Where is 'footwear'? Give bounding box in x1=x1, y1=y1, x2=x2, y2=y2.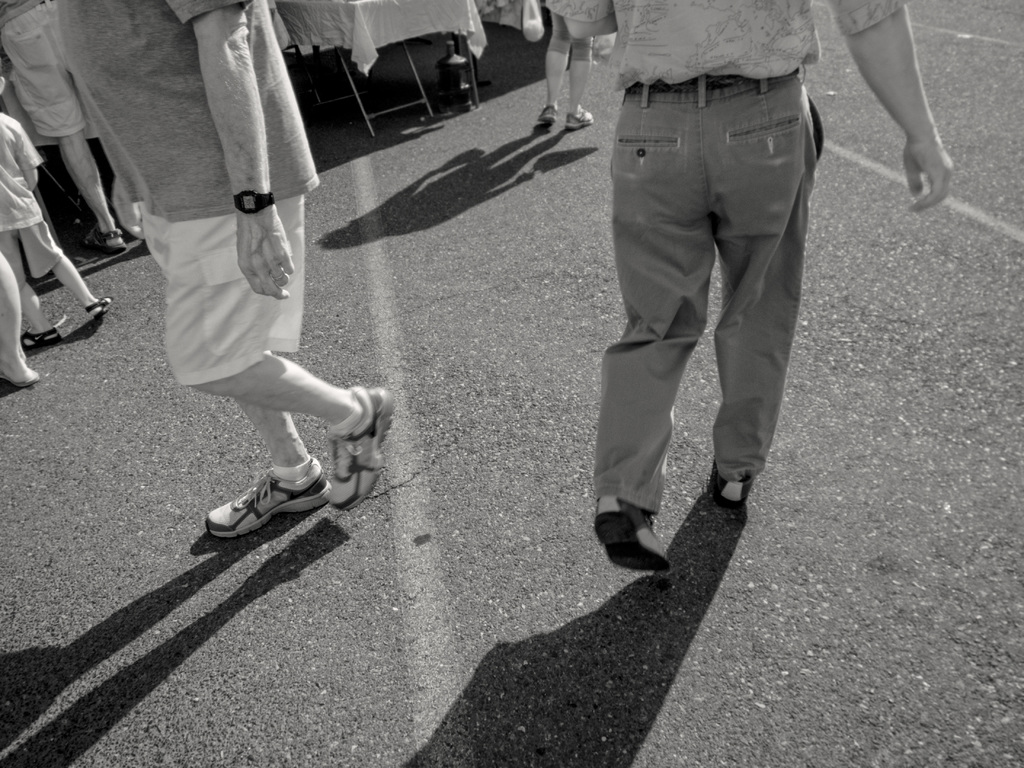
x1=710, y1=458, x2=752, y2=511.
